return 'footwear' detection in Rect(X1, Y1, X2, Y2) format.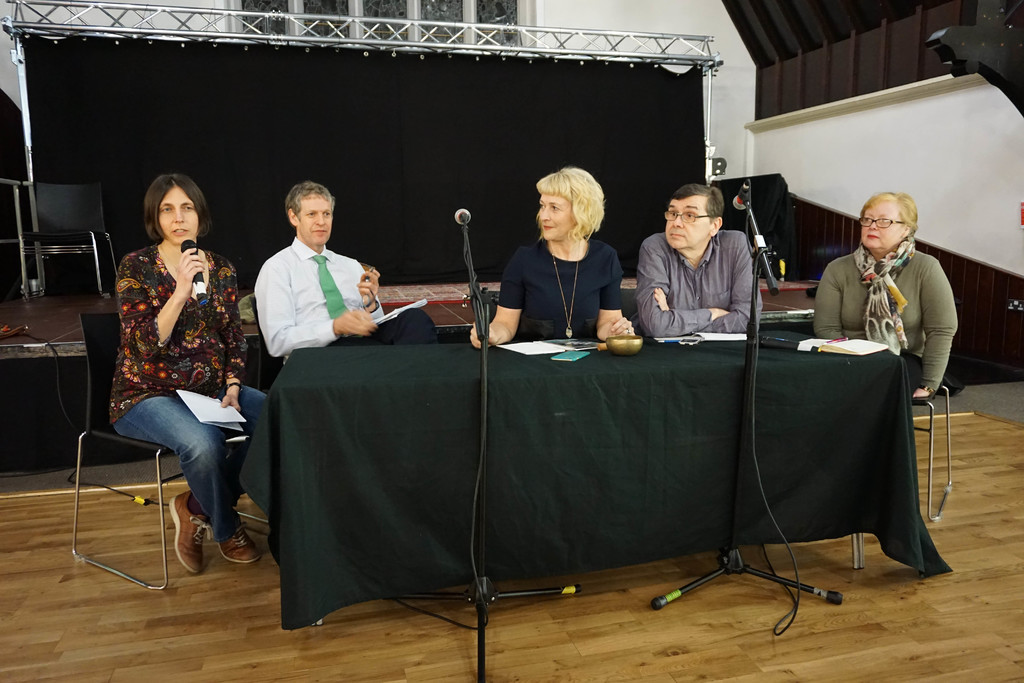
Rect(216, 520, 257, 562).
